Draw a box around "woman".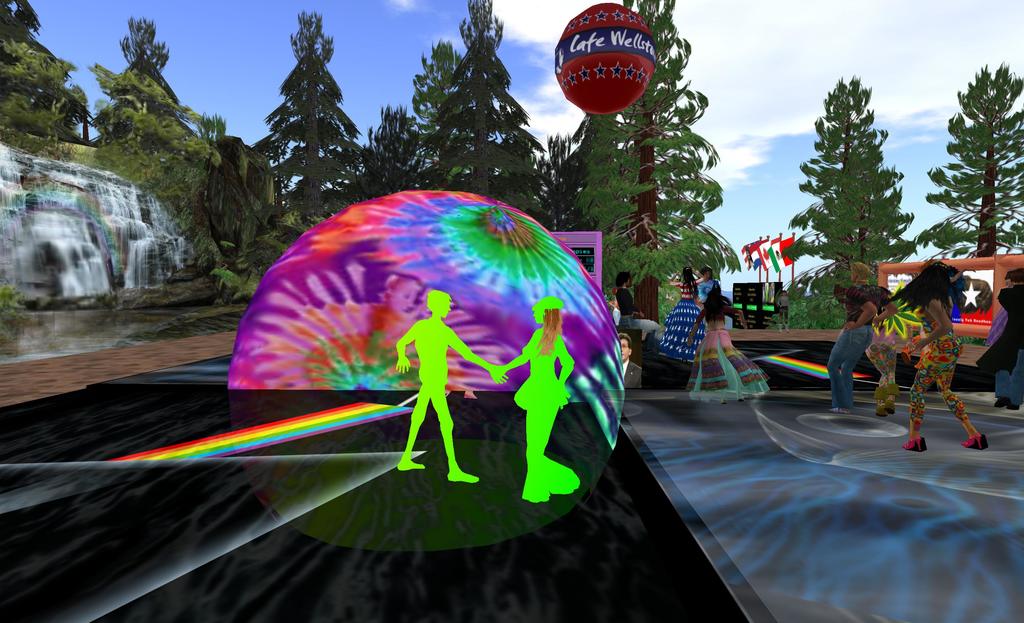
x1=657, y1=265, x2=708, y2=362.
